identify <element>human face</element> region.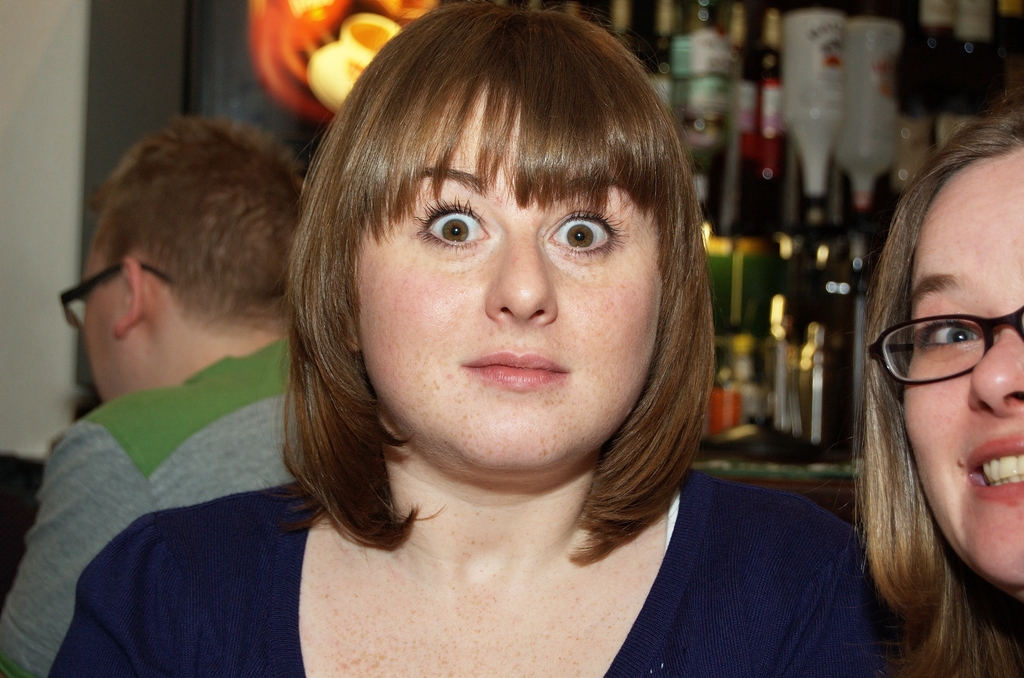
Region: 899 144 1023 591.
